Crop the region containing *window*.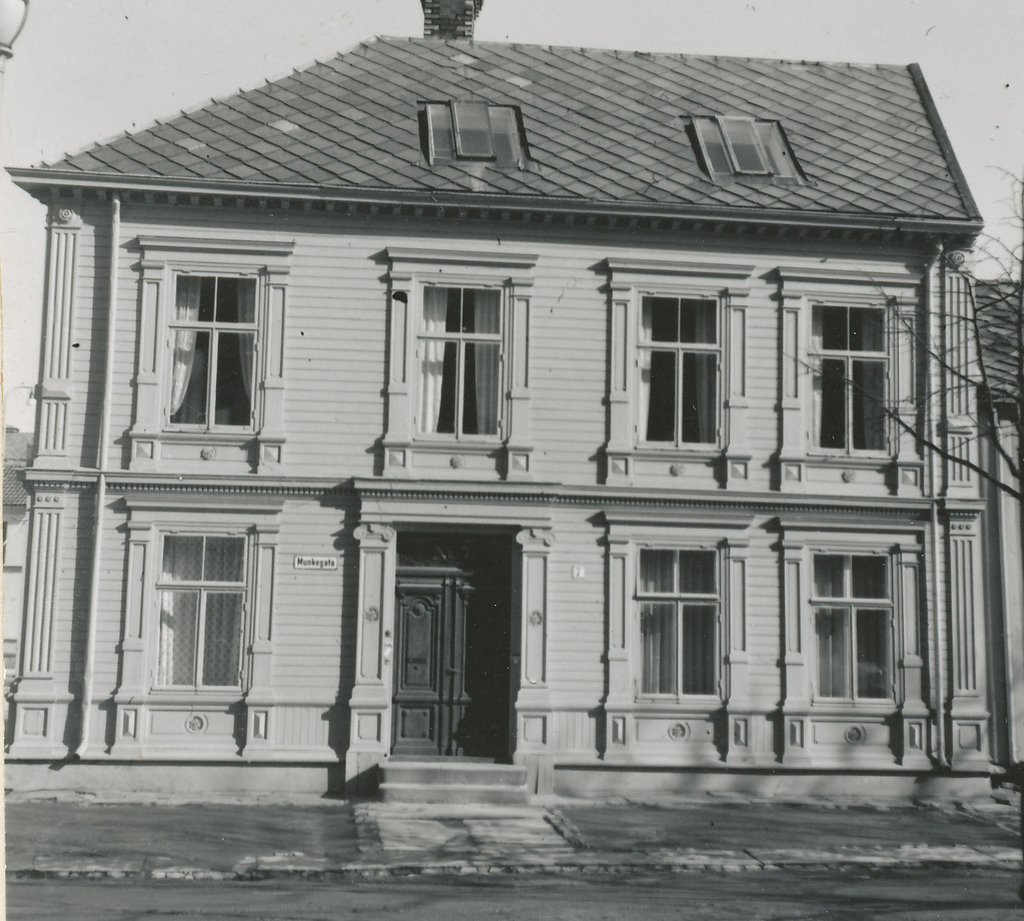
Crop region: bbox=[778, 269, 924, 493].
